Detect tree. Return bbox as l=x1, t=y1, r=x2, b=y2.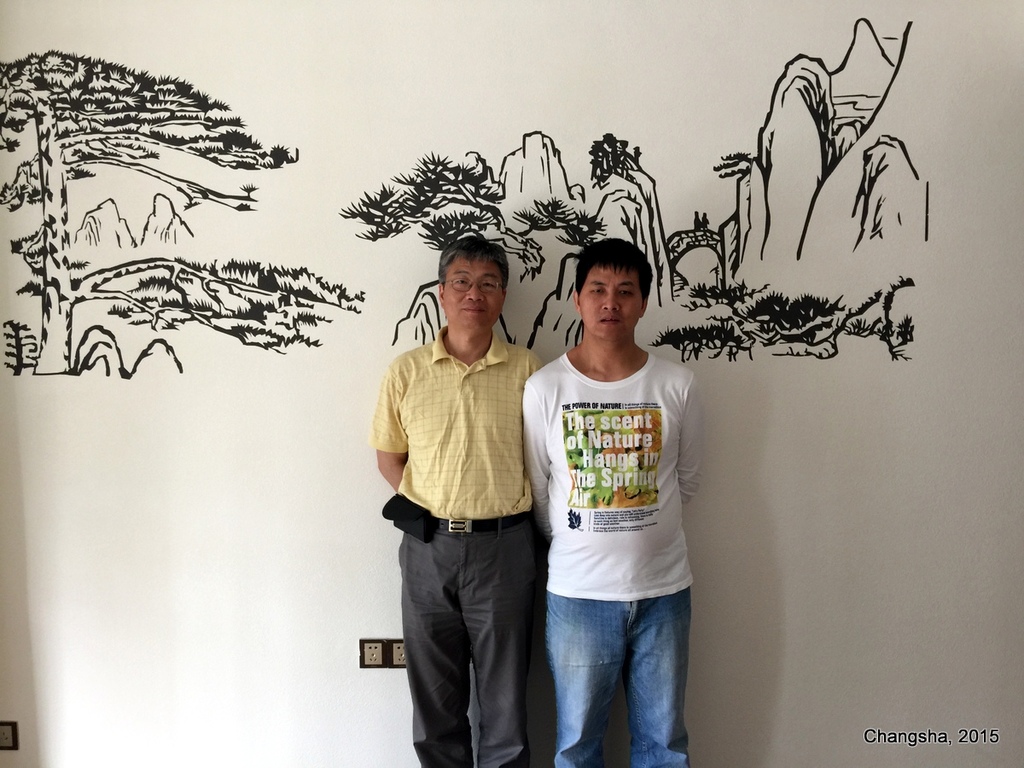
l=1, t=44, r=296, b=369.
